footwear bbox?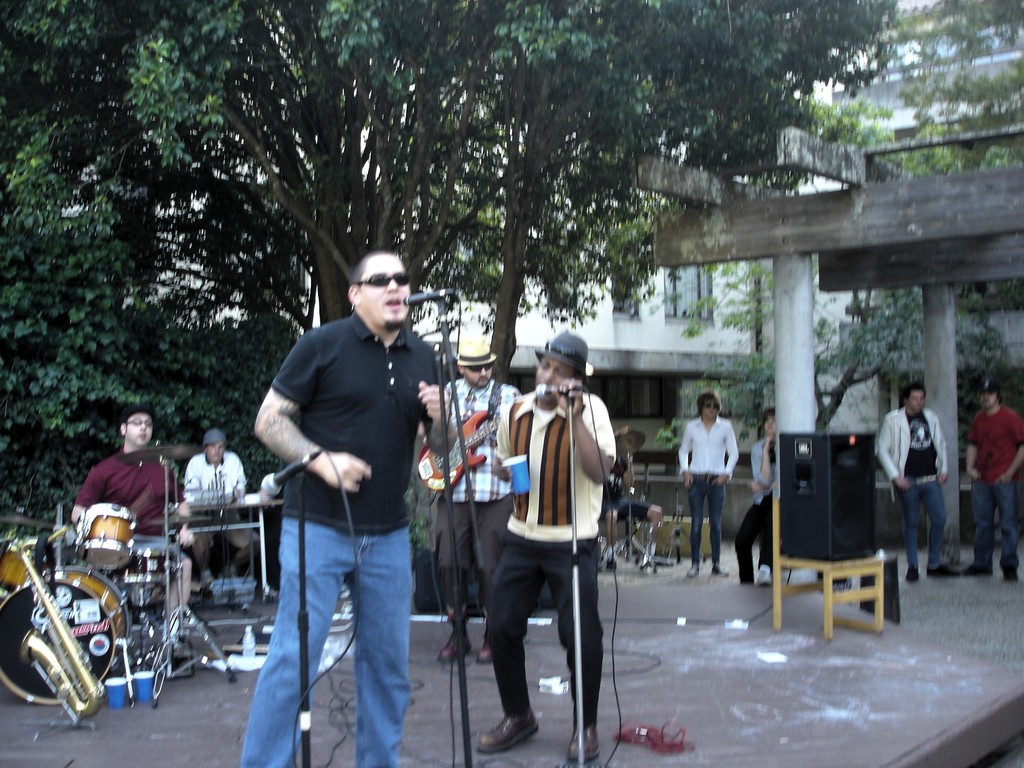
box=[437, 609, 470, 662]
